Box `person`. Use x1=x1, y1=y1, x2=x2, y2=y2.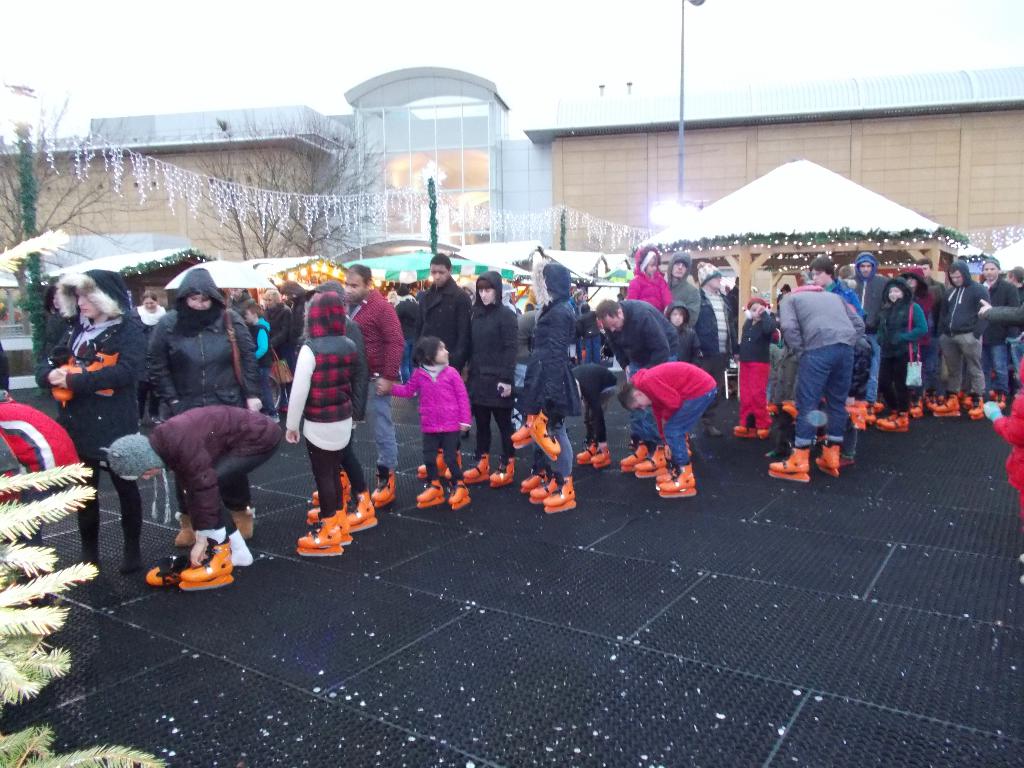
x1=602, y1=302, x2=687, y2=482.
